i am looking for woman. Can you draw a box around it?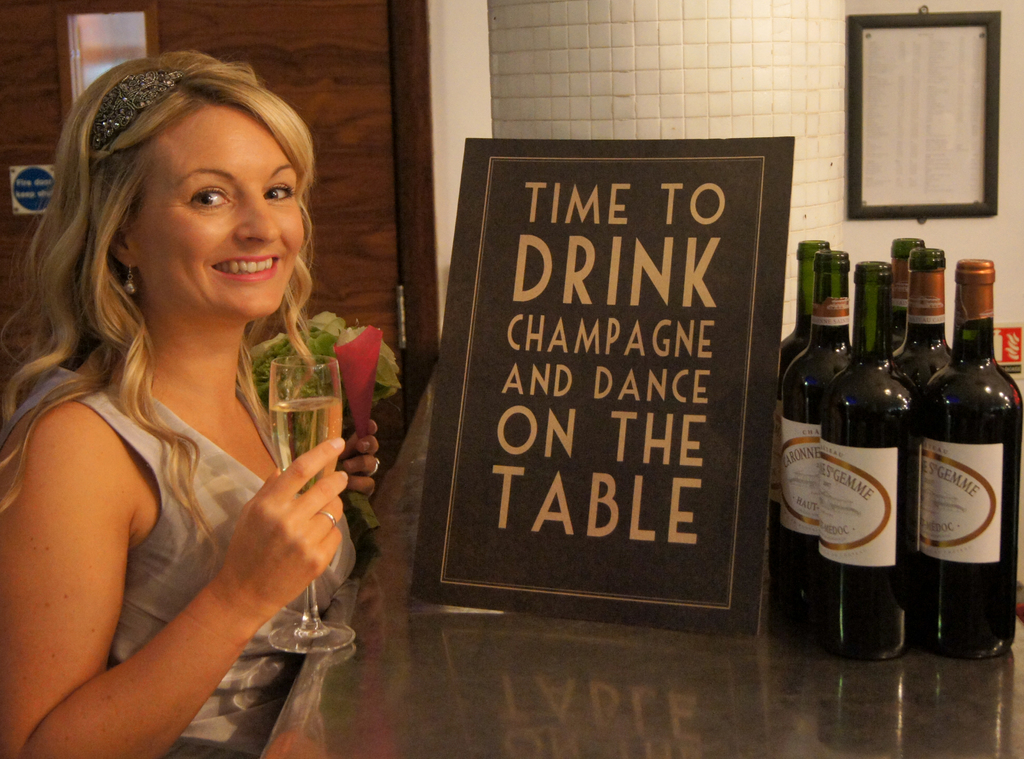
Sure, the bounding box is (left=11, top=33, right=414, bottom=745).
